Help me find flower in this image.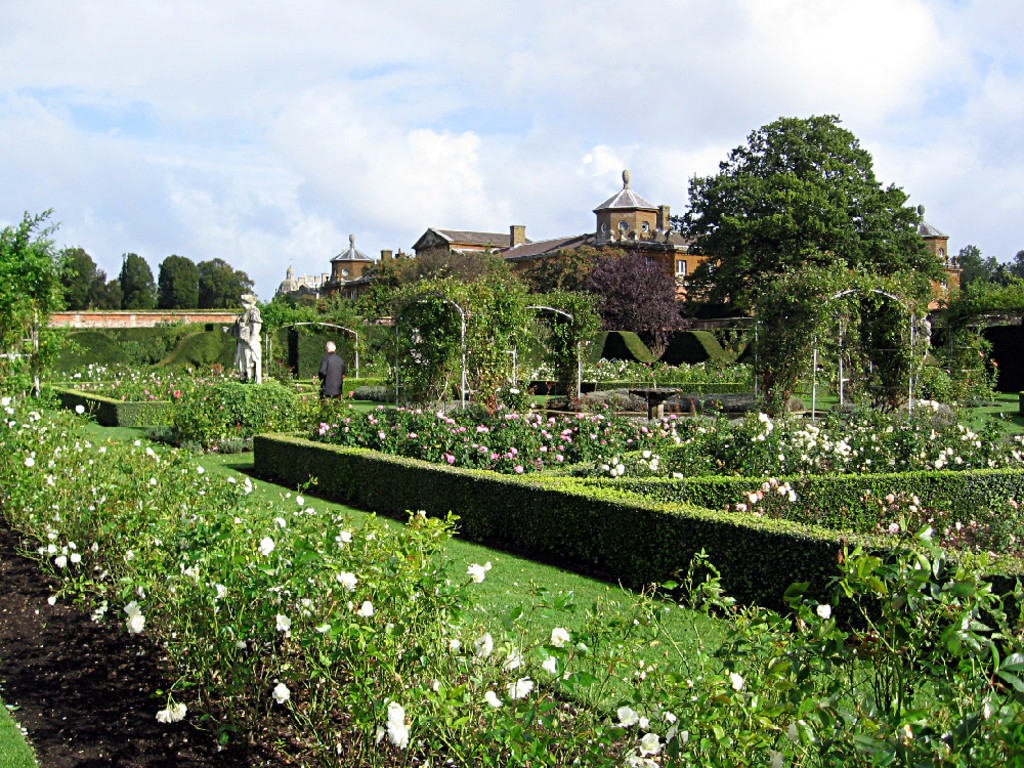
Found it: crop(538, 656, 555, 671).
